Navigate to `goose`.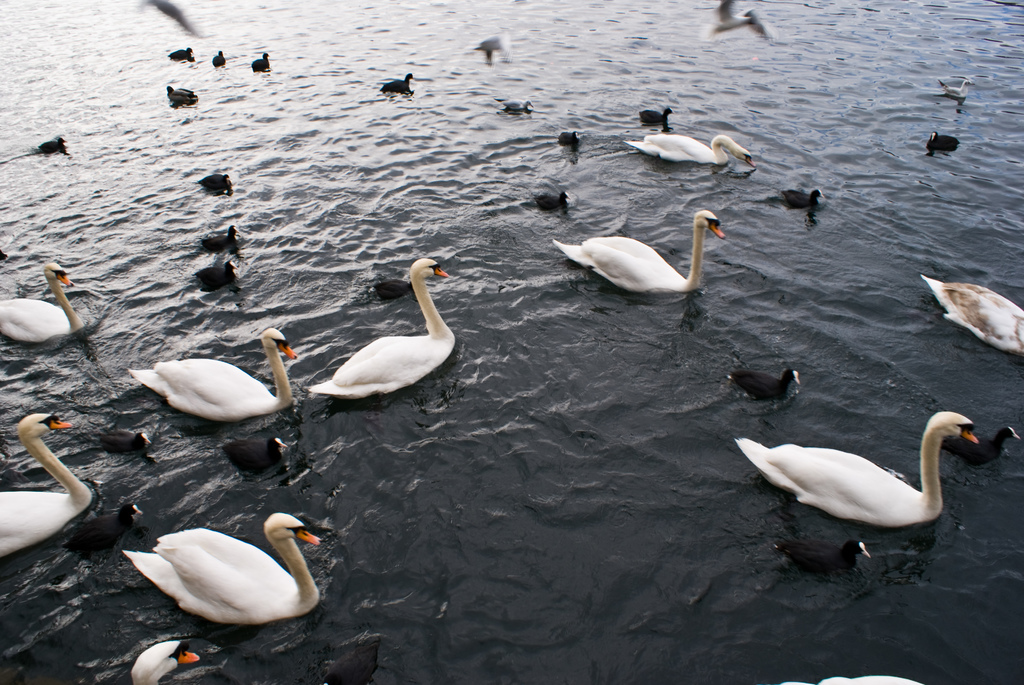
Navigation target: bbox=(120, 510, 320, 625).
